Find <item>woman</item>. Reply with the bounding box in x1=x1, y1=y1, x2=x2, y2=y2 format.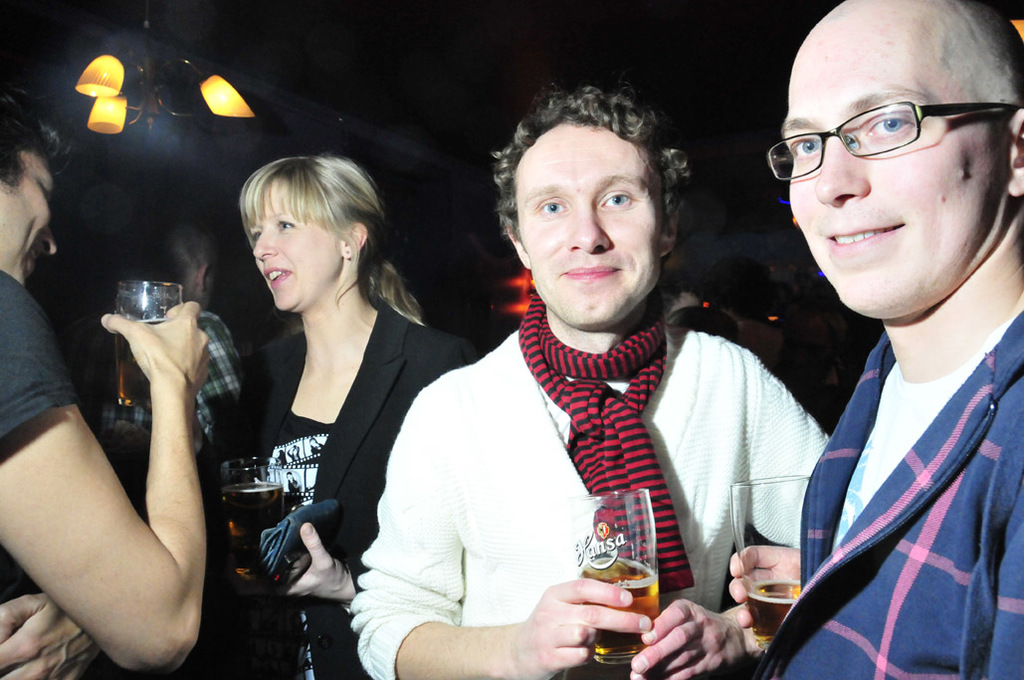
x1=123, y1=154, x2=482, y2=679.
